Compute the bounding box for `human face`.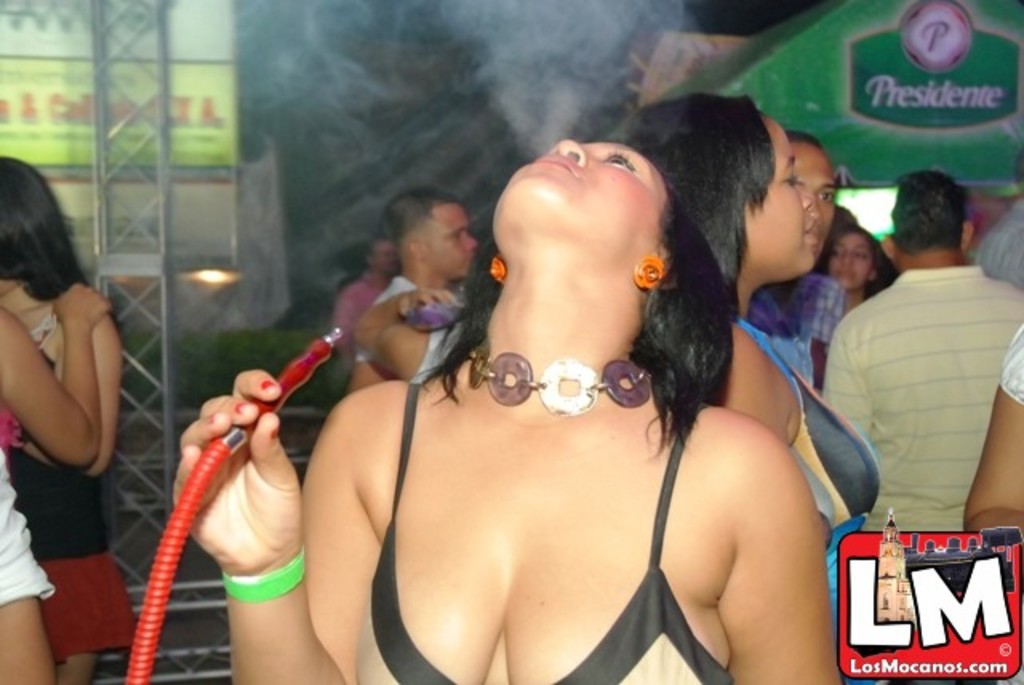
x1=830 y1=227 x2=874 y2=285.
